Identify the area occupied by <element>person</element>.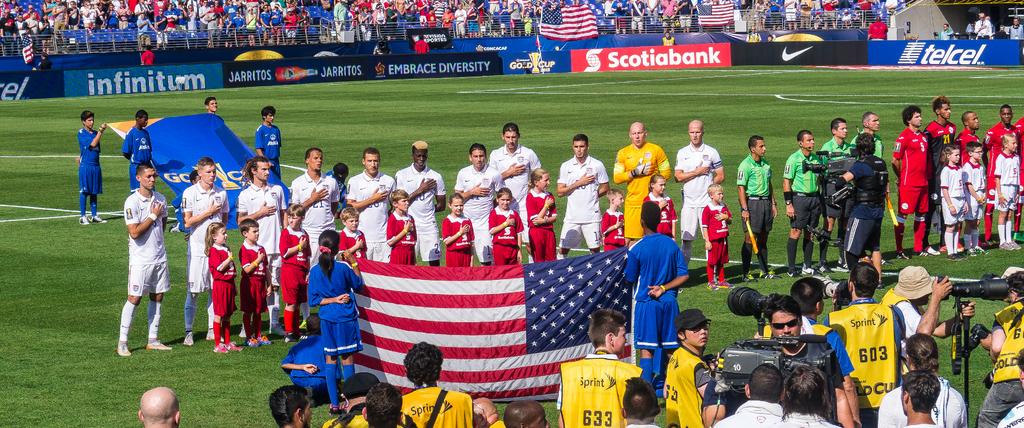
Area: <region>72, 107, 111, 230</region>.
